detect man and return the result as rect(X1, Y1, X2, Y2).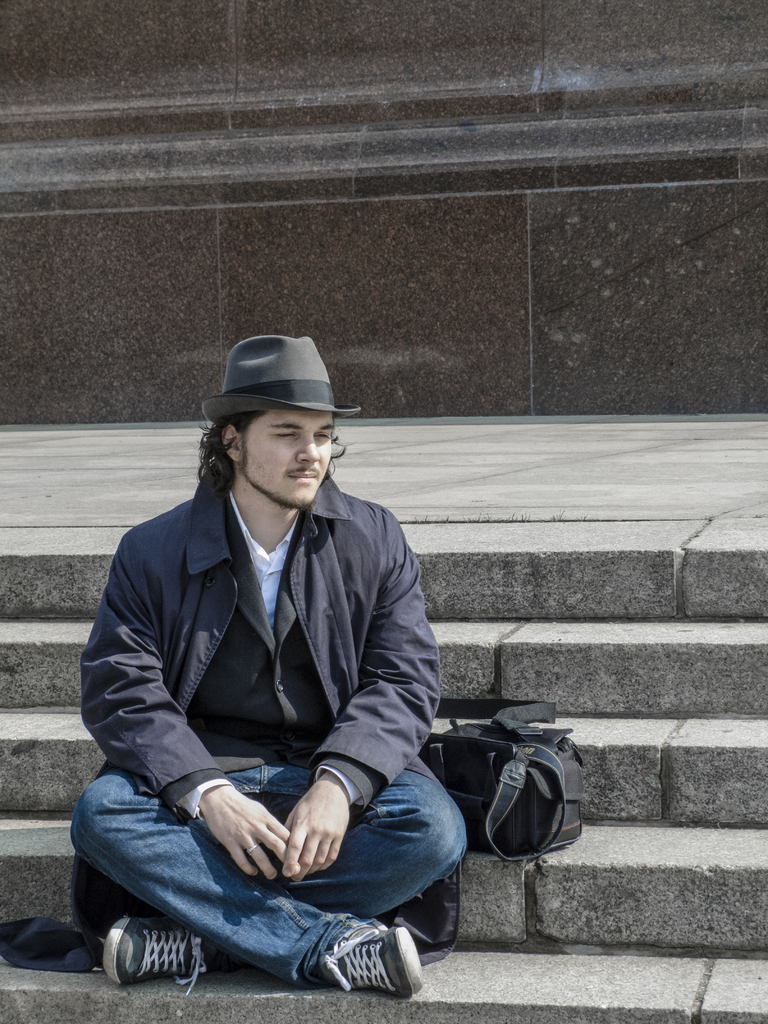
rect(70, 318, 486, 1005).
